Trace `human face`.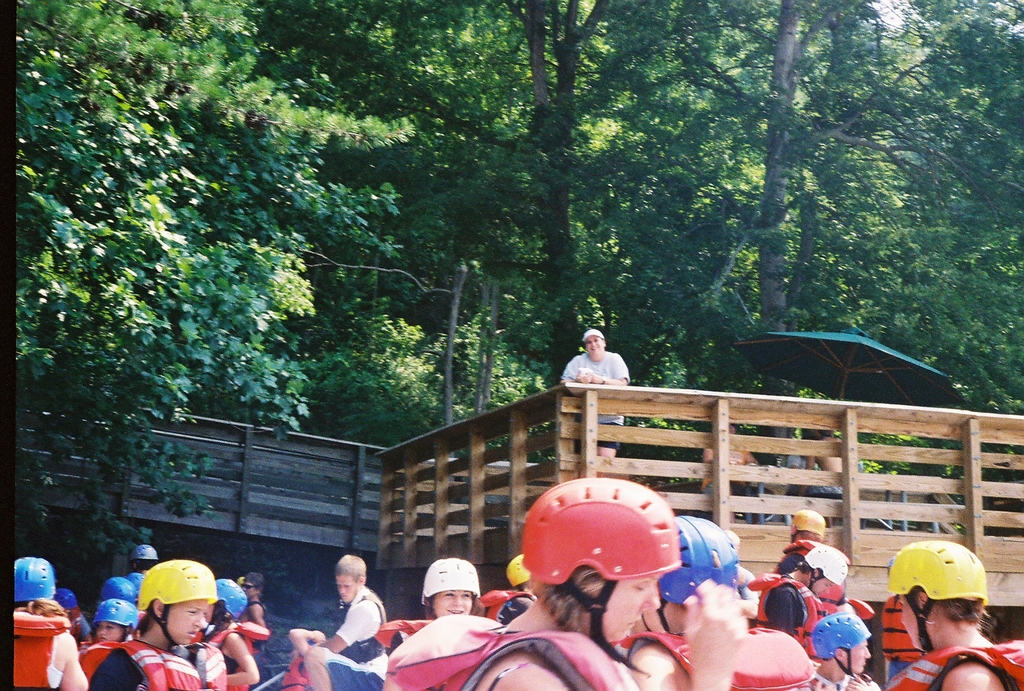
Traced to select_region(92, 621, 122, 644).
